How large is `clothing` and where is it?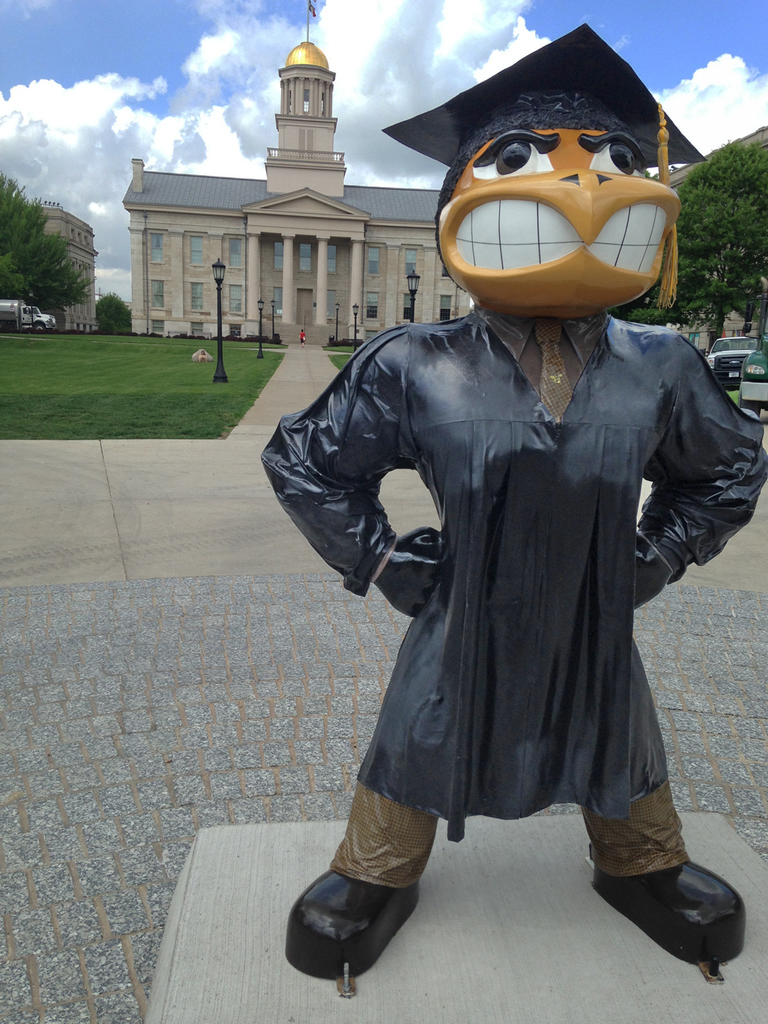
Bounding box: region(278, 235, 764, 845).
